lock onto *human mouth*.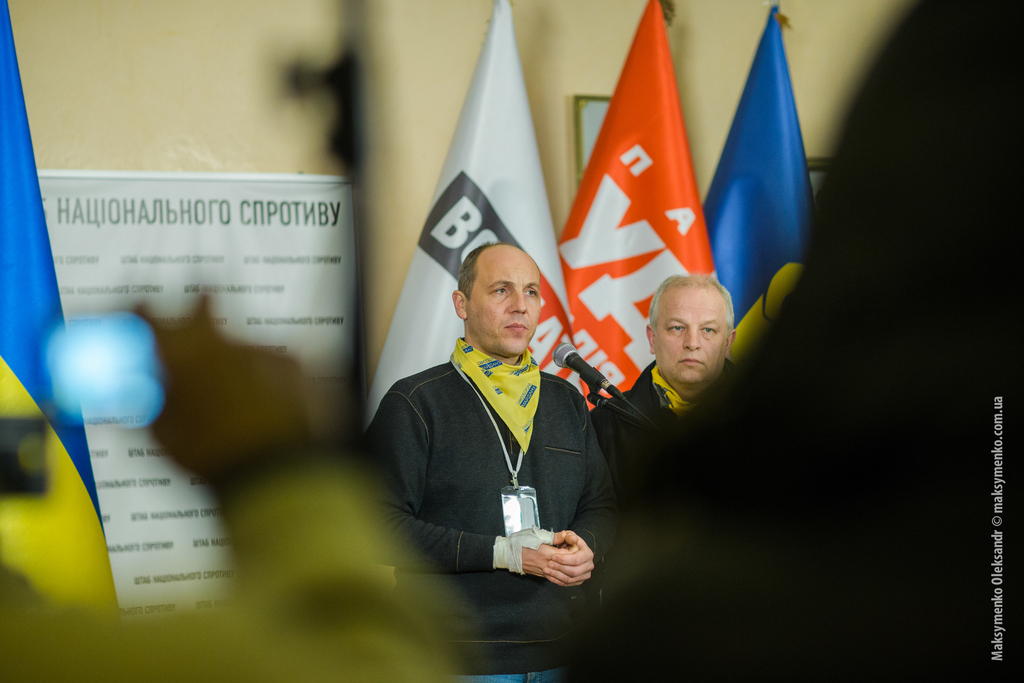
Locked: Rect(681, 357, 705, 366).
